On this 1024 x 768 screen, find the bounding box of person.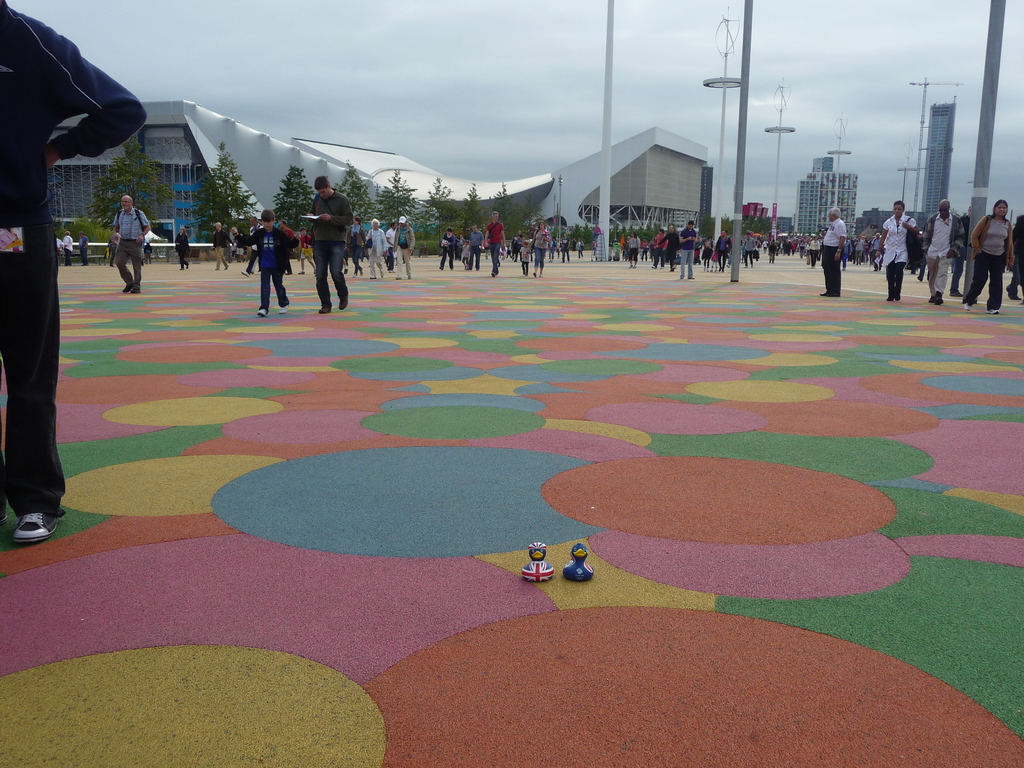
Bounding box: 821:207:845:299.
